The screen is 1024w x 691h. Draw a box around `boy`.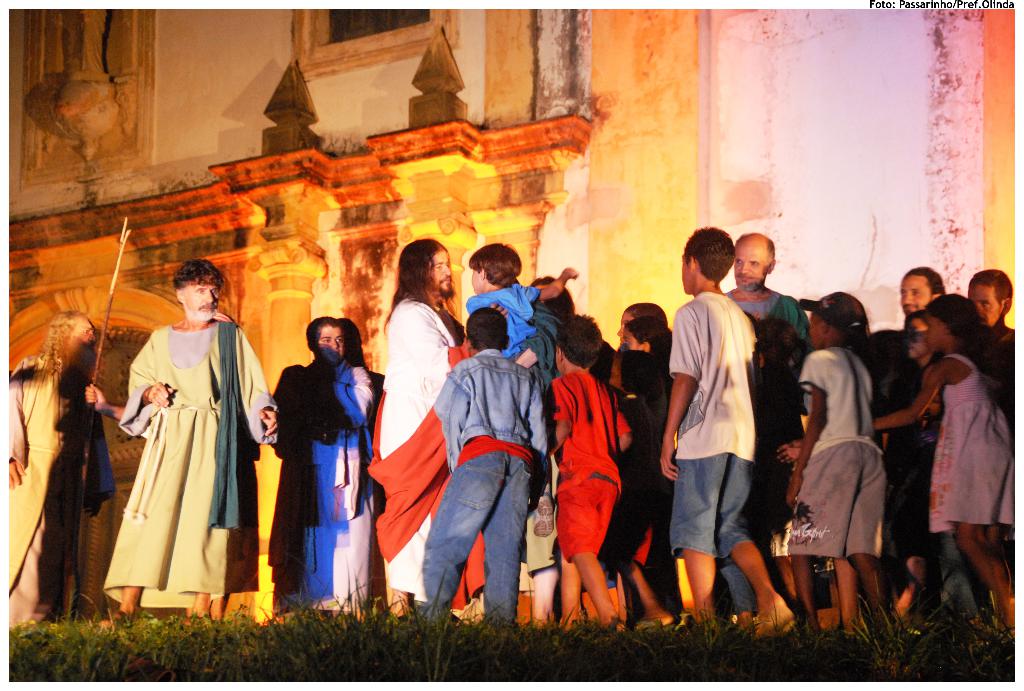
pyautogui.locateOnScreen(652, 224, 794, 649).
